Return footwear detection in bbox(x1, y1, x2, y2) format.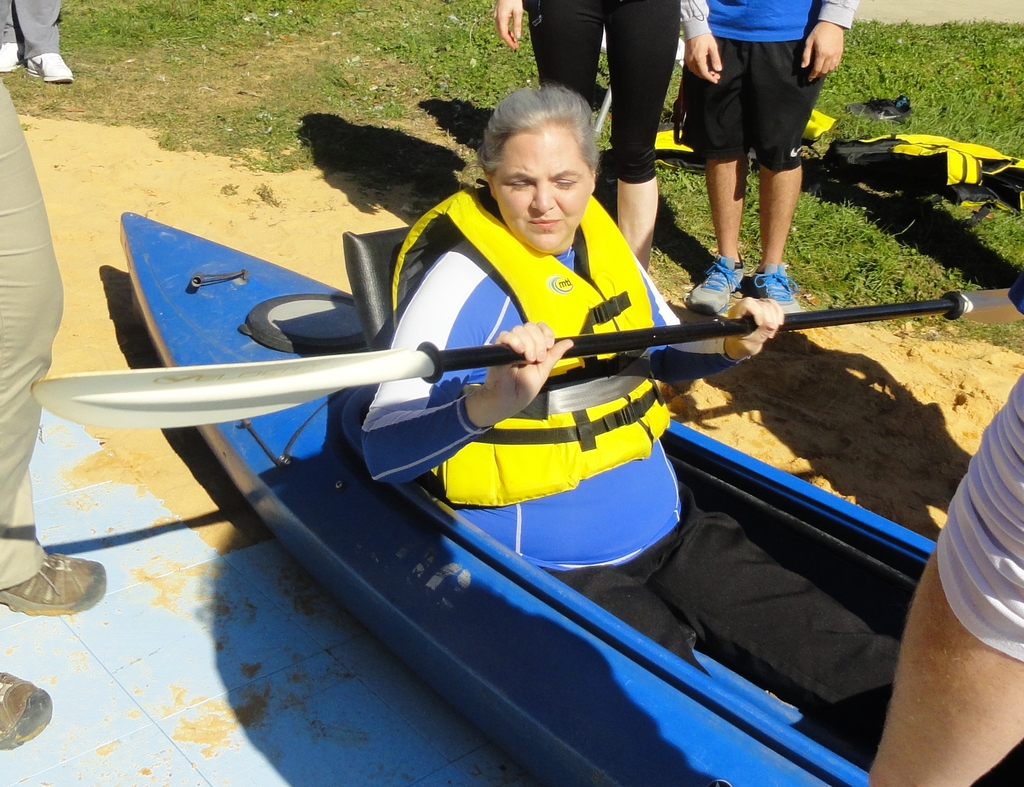
bbox(0, 672, 53, 756).
